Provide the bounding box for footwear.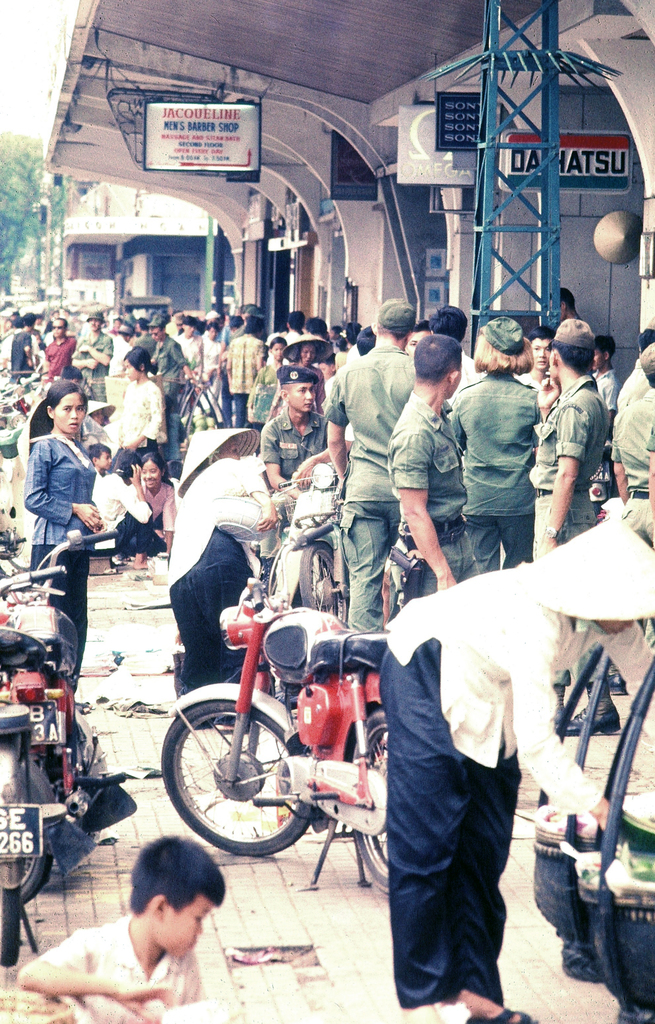
471/1005/533/1023.
